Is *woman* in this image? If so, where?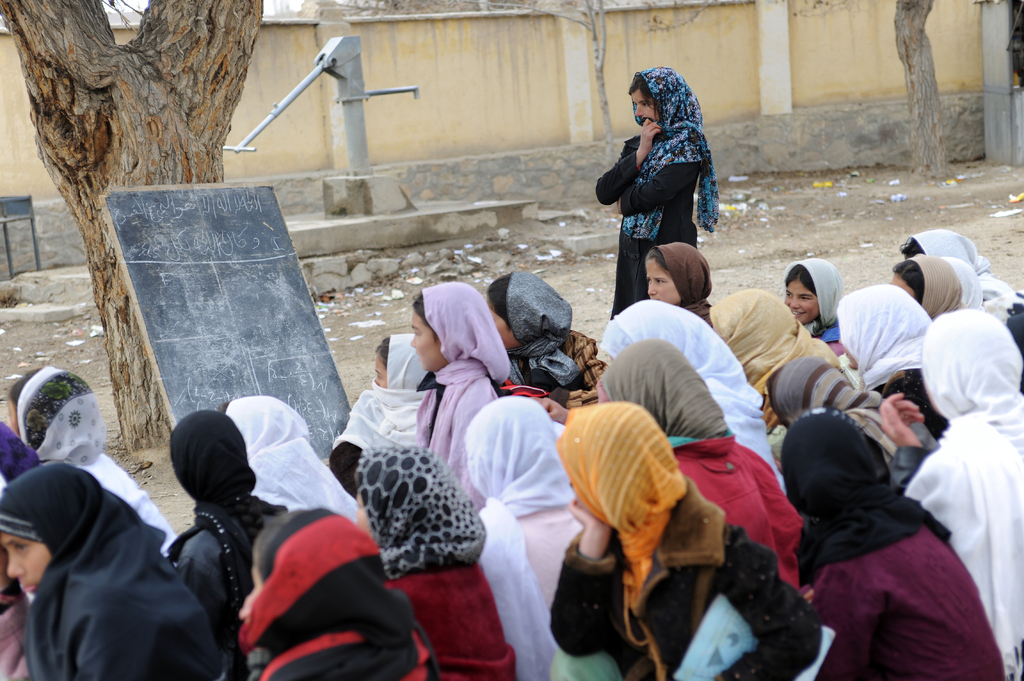
Yes, at [left=329, top=328, right=433, bottom=501].
